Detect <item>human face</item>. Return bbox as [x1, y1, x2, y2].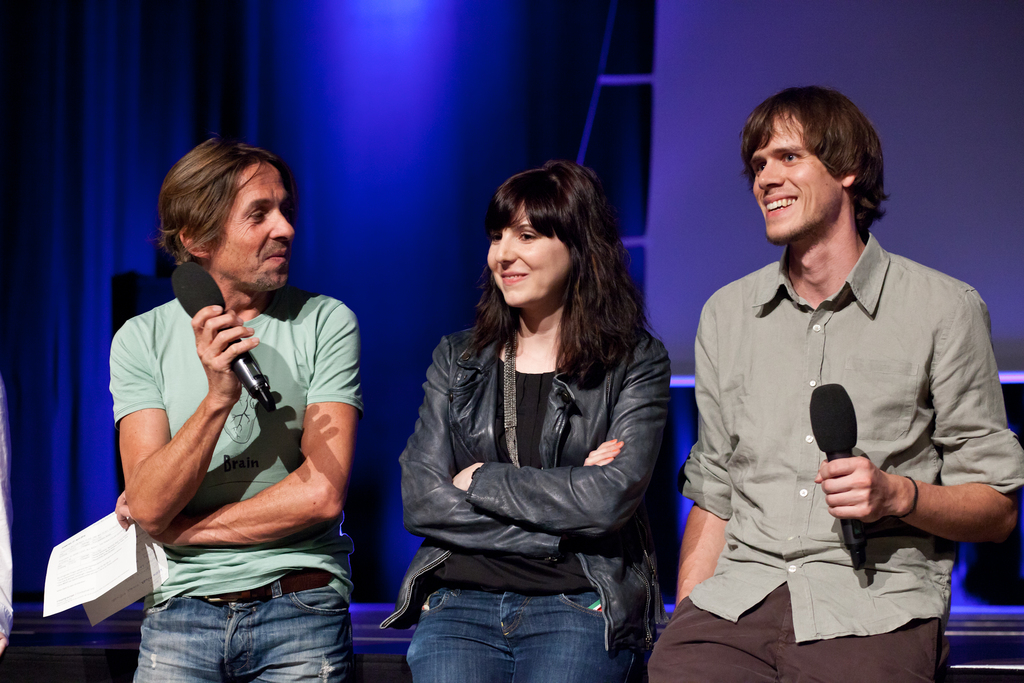
[751, 113, 844, 239].
